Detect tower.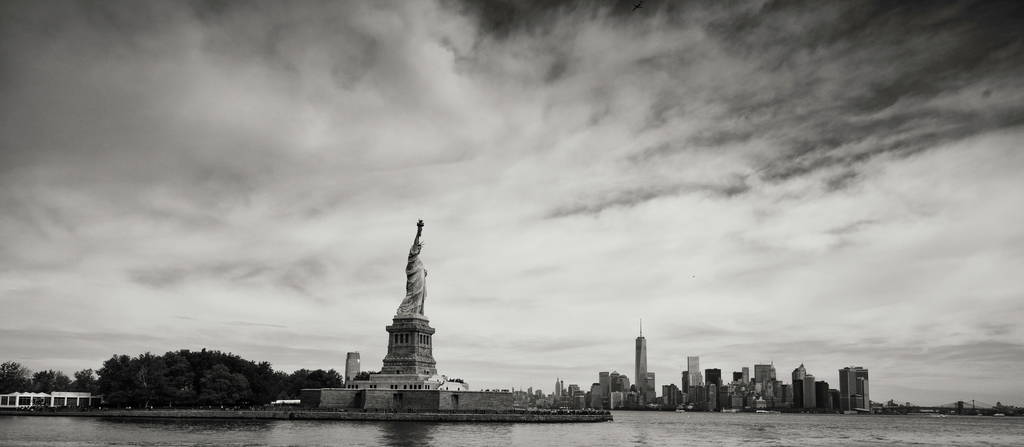
Detected at <box>754,364,774,378</box>.
